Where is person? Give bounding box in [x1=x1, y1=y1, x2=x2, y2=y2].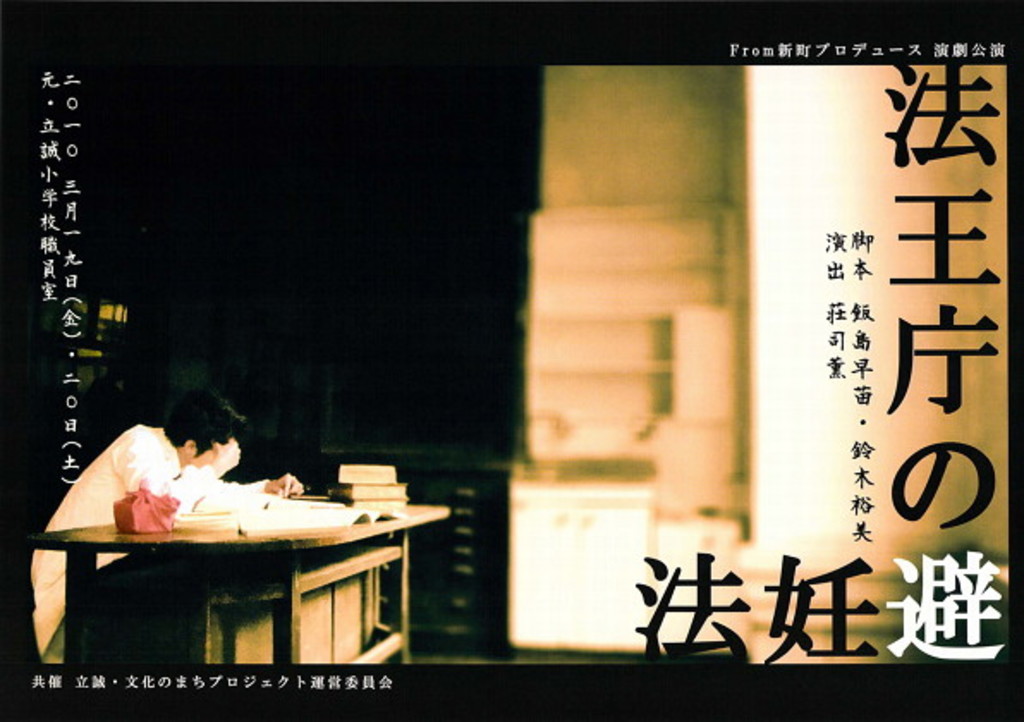
[x1=24, y1=392, x2=302, y2=664].
